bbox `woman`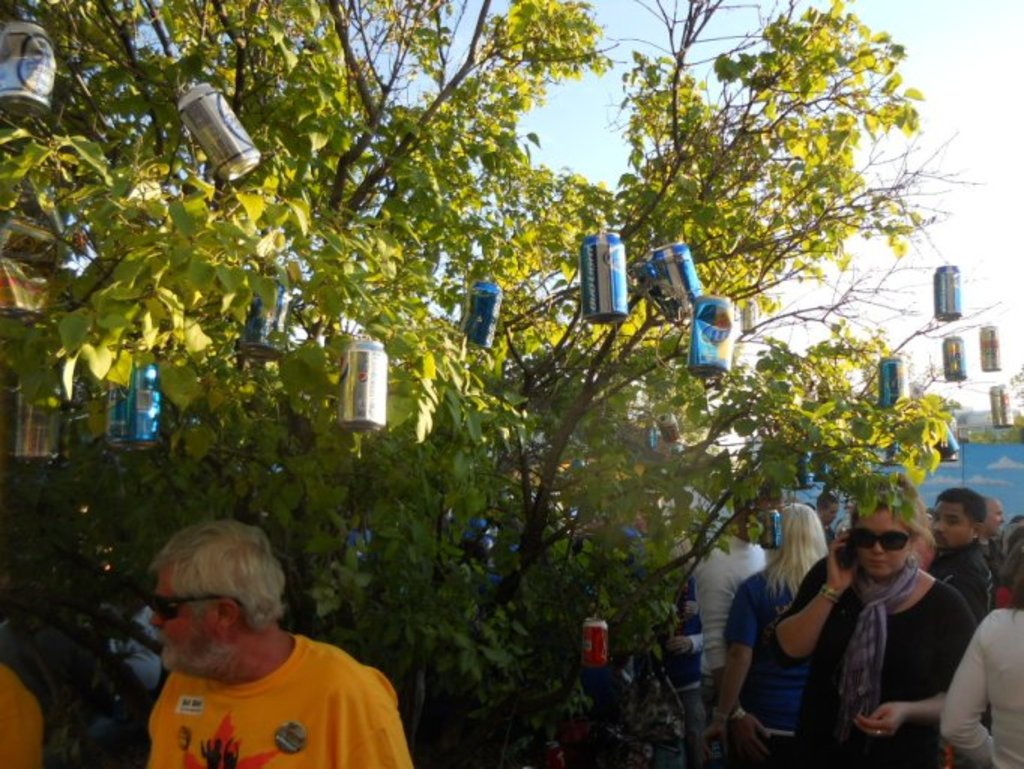
Rect(790, 479, 982, 767)
